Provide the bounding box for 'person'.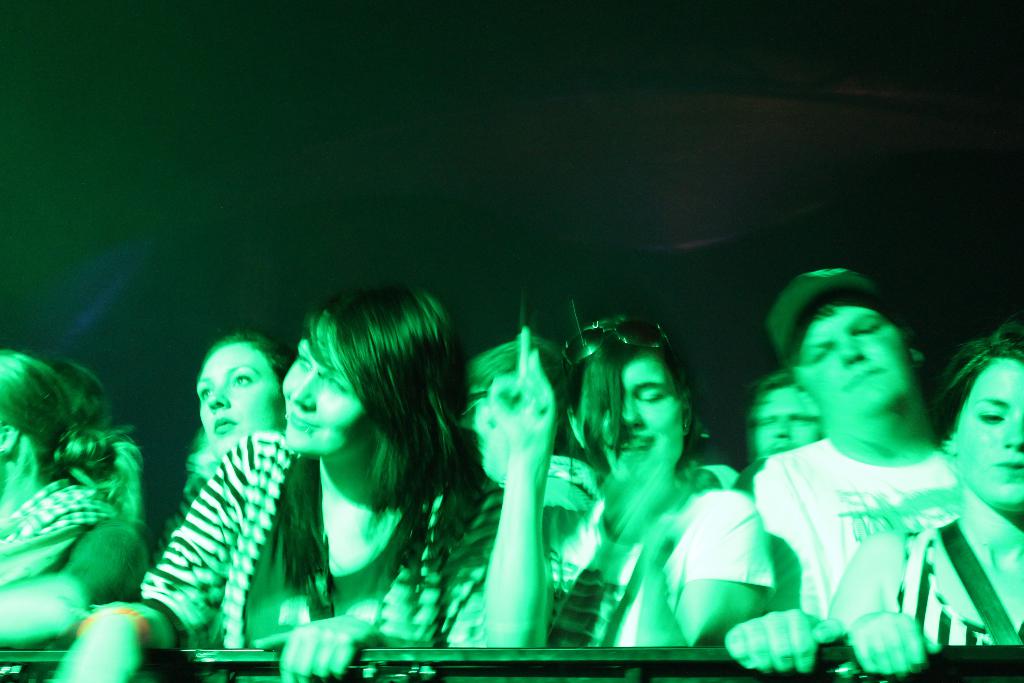
box(49, 280, 504, 682).
